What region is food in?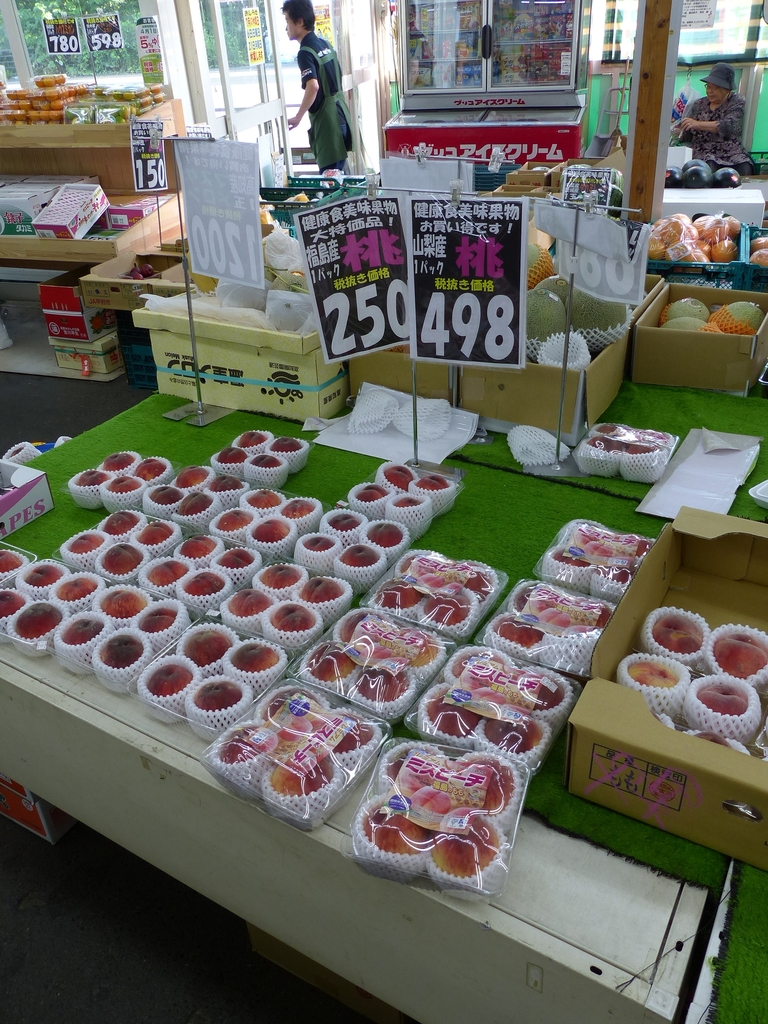
locate(263, 264, 276, 284).
